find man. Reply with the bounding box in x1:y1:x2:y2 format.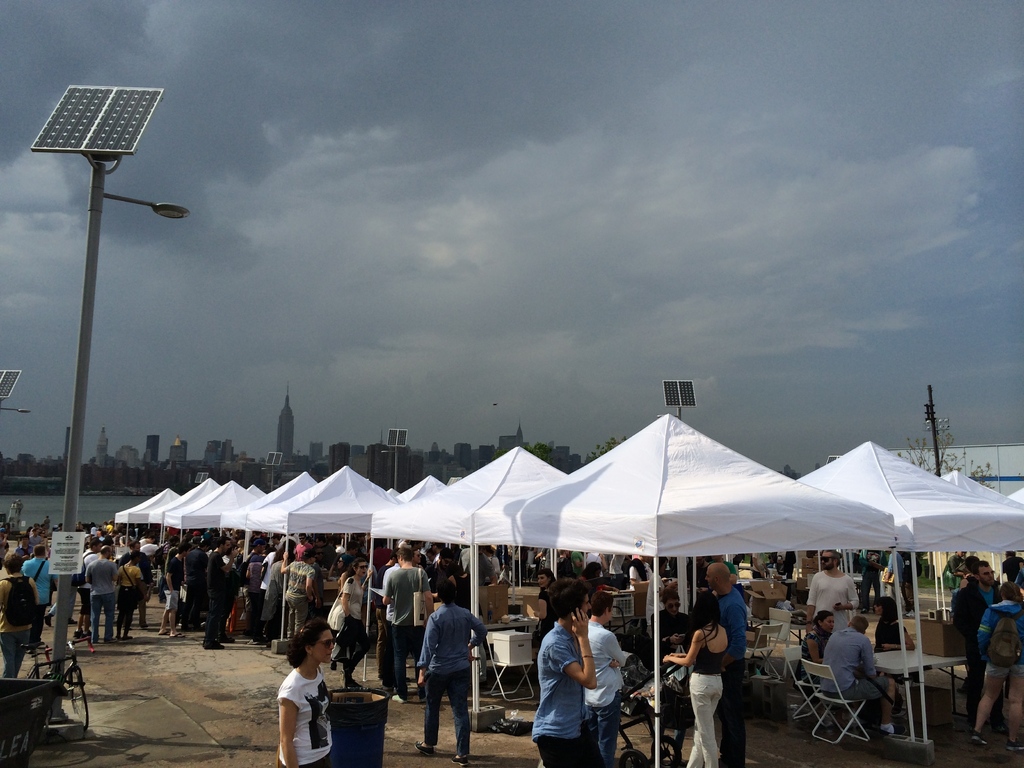
819:616:908:732.
